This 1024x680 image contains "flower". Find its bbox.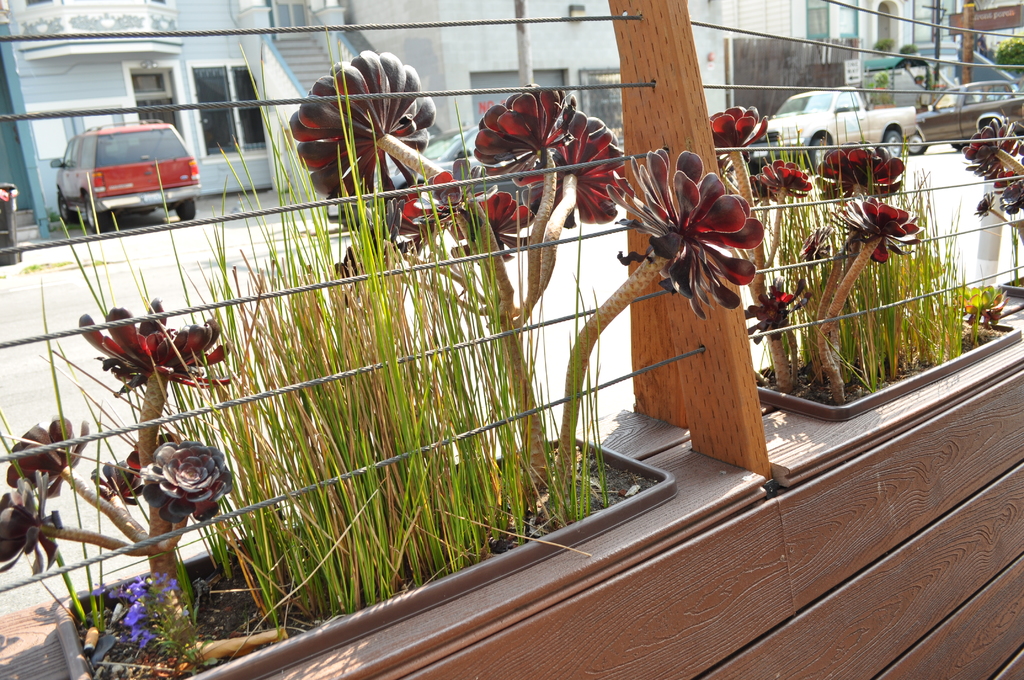
left=139, top=432, right=235, bottom=518.
